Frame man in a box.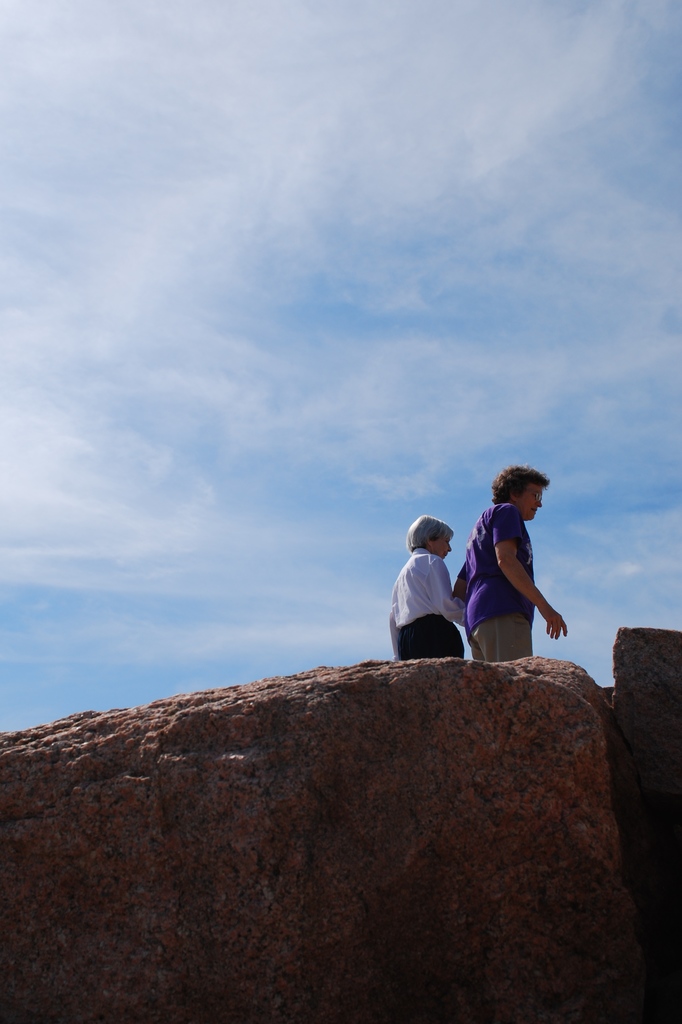
[x1=389, y1=514, x2=469, y2=653].
